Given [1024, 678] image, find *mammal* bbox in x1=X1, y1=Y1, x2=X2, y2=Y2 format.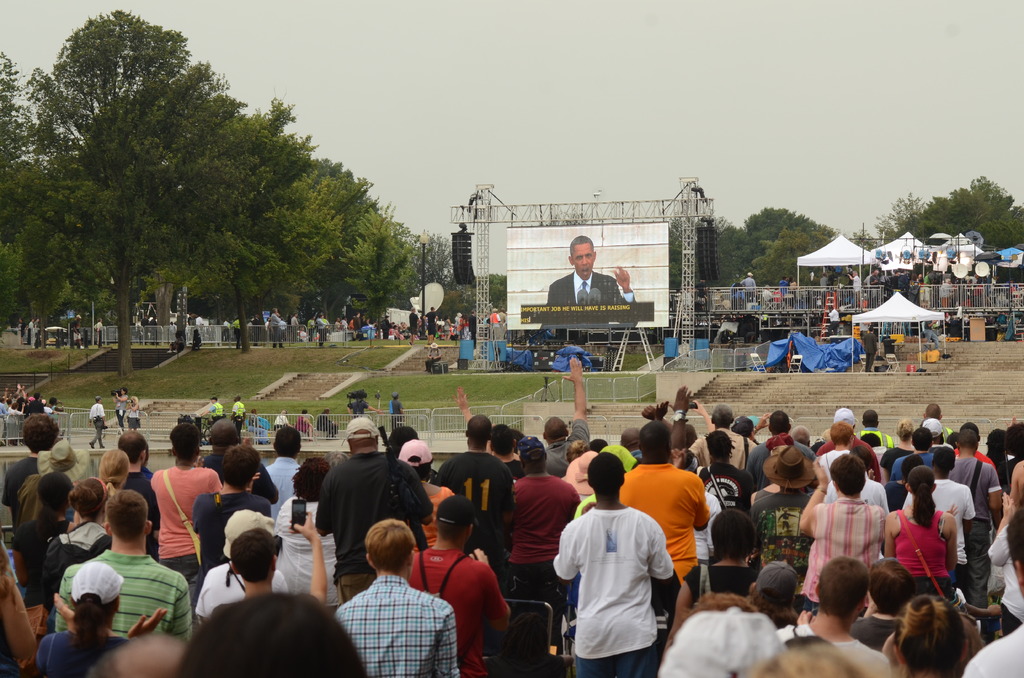
x1=570, y1=432, x2=592, y2=459.
